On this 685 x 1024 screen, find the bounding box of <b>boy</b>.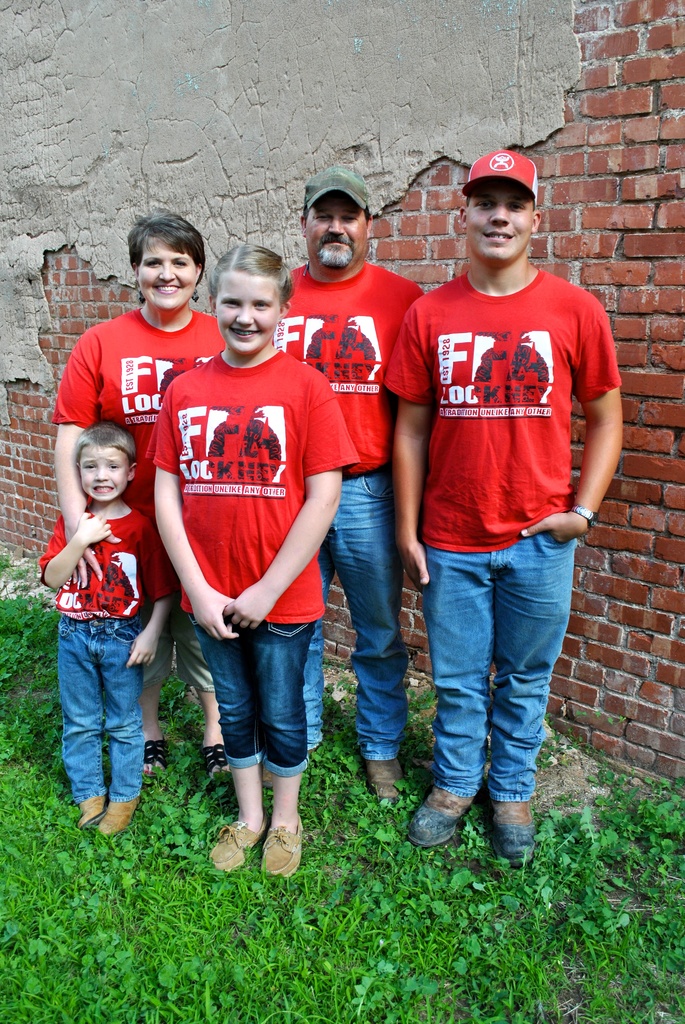
Bounding box: box(36, 420, 172, 833).
